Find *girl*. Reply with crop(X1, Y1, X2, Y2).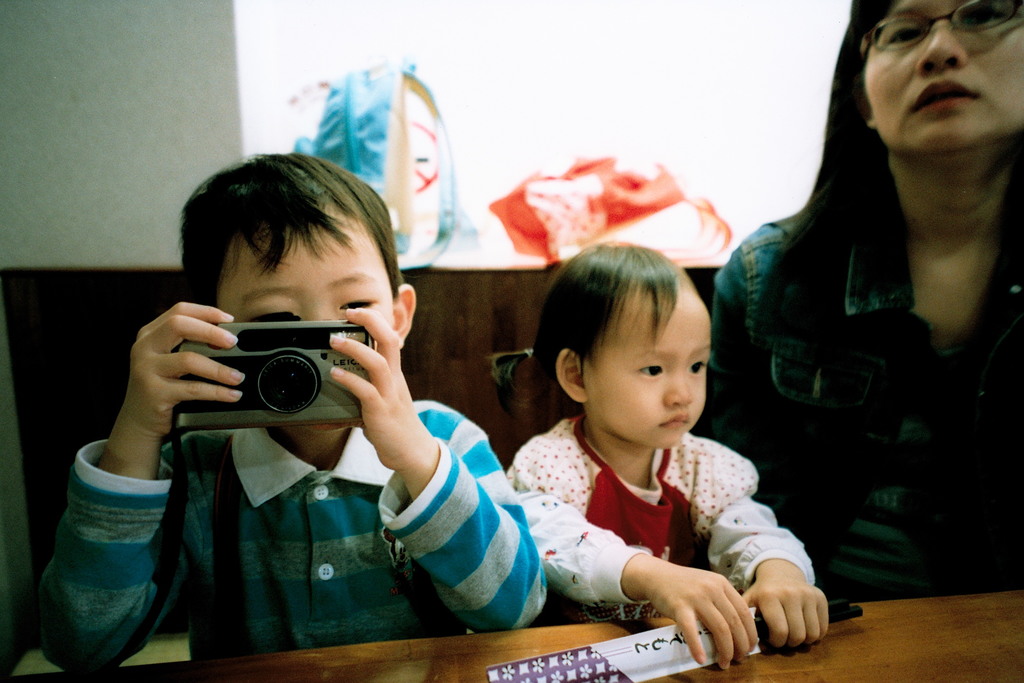
crop(502, 238, 828, 667).
